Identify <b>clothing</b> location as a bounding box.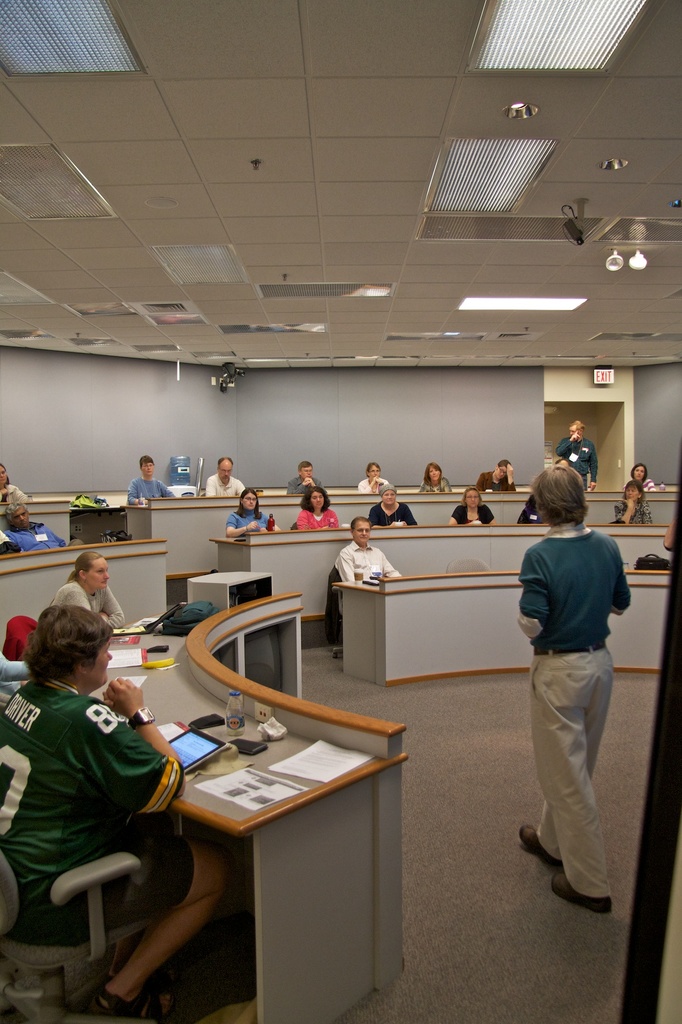
rect(419, 475, 450, 496).
